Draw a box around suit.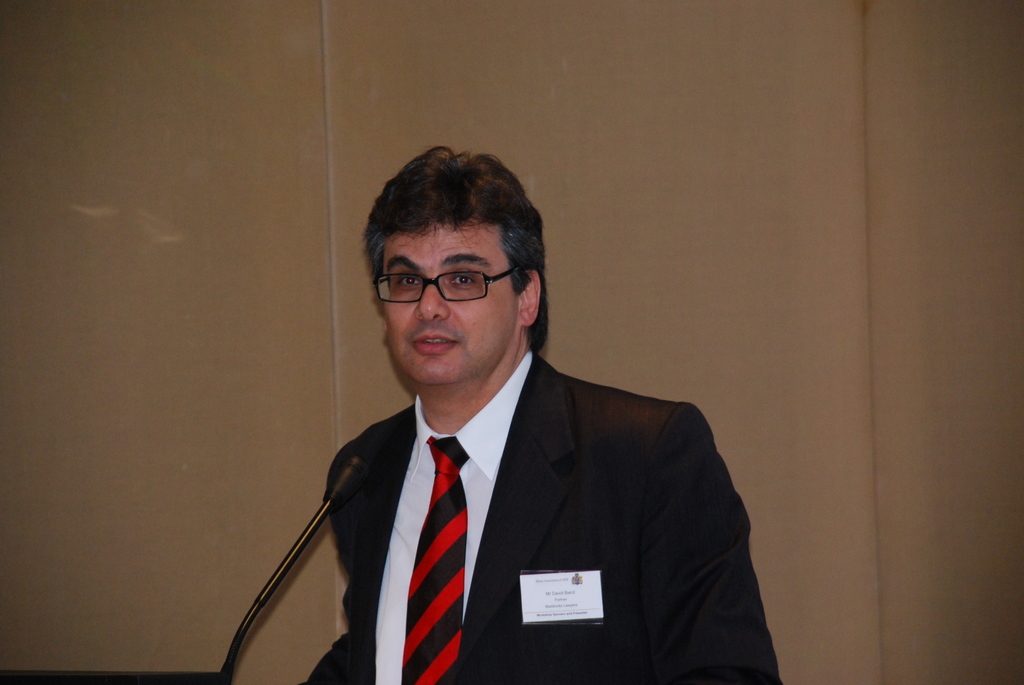
{"left": 268, "top": 303, "right": 713, "bottom": 674}.
